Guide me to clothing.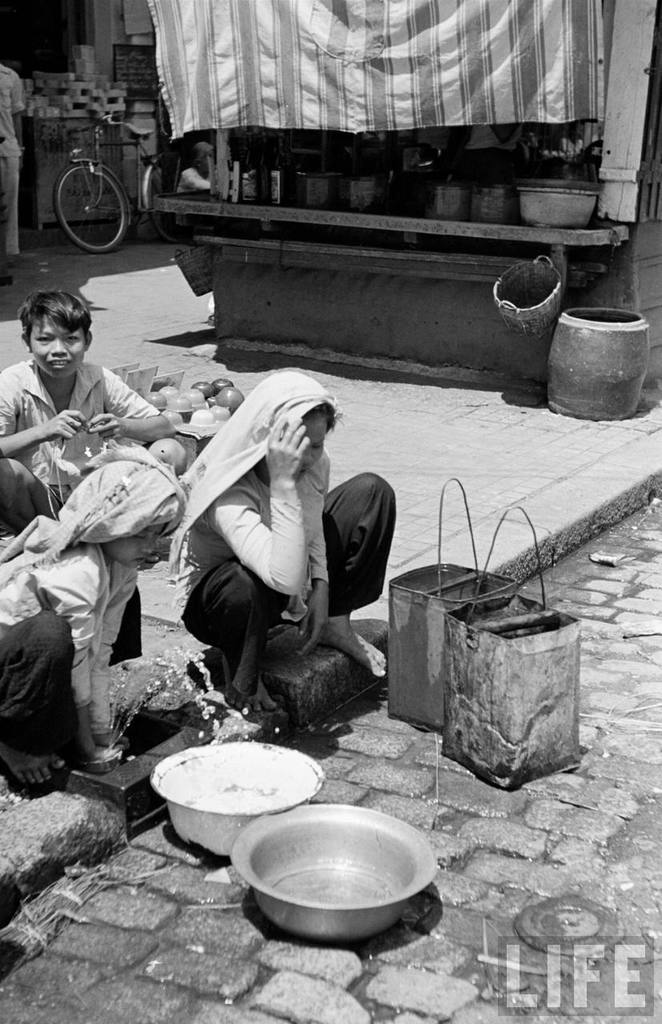
Guidance: select_region(0, 358, 150, 513).
